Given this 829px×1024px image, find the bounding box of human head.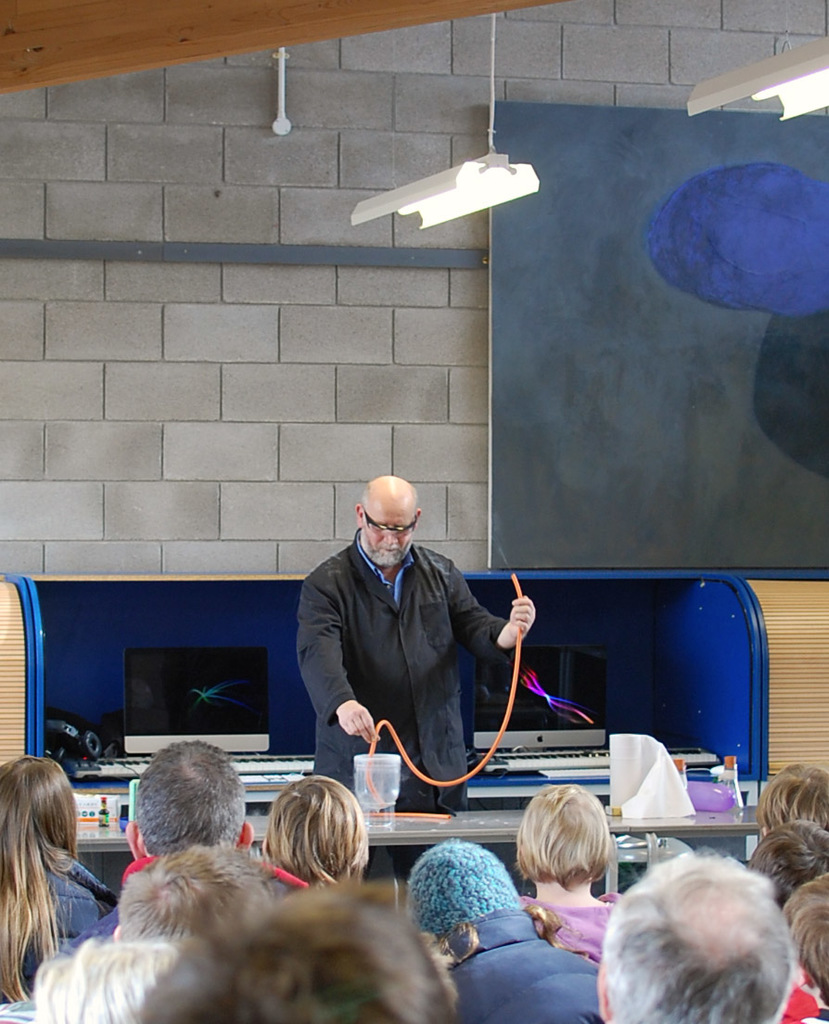
bbox(0, 752, 74, 840).
